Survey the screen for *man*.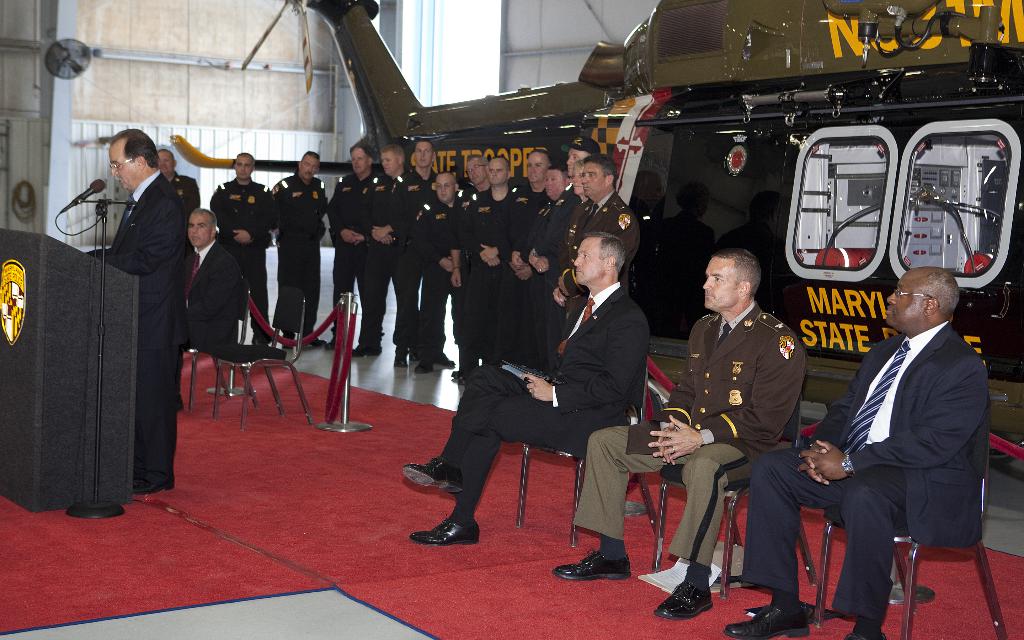
Survey found: rect(205, 148, 278, 350).
